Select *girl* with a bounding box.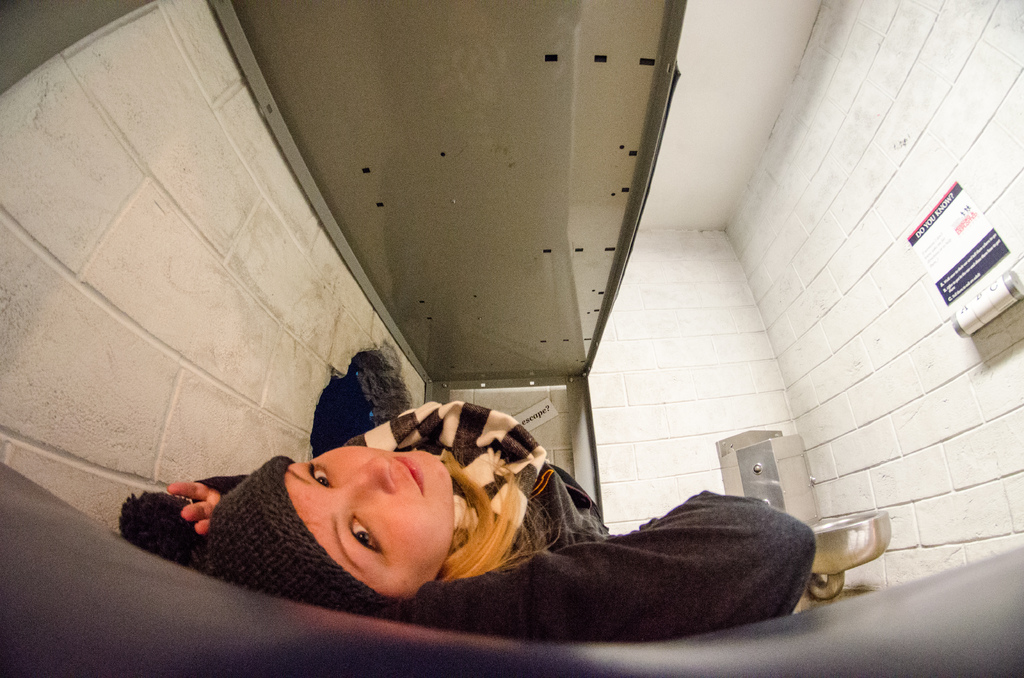
select_region(115, 396, 817, 638).
